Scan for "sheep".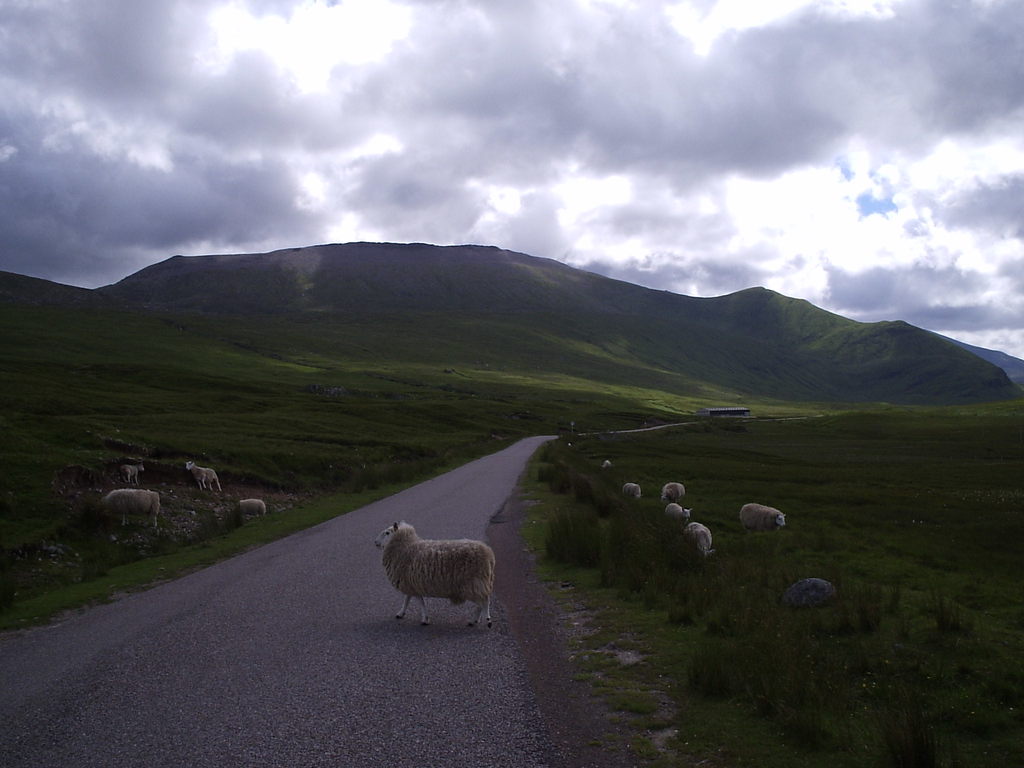
Scan result: rect(374, 520, 494, 631).
